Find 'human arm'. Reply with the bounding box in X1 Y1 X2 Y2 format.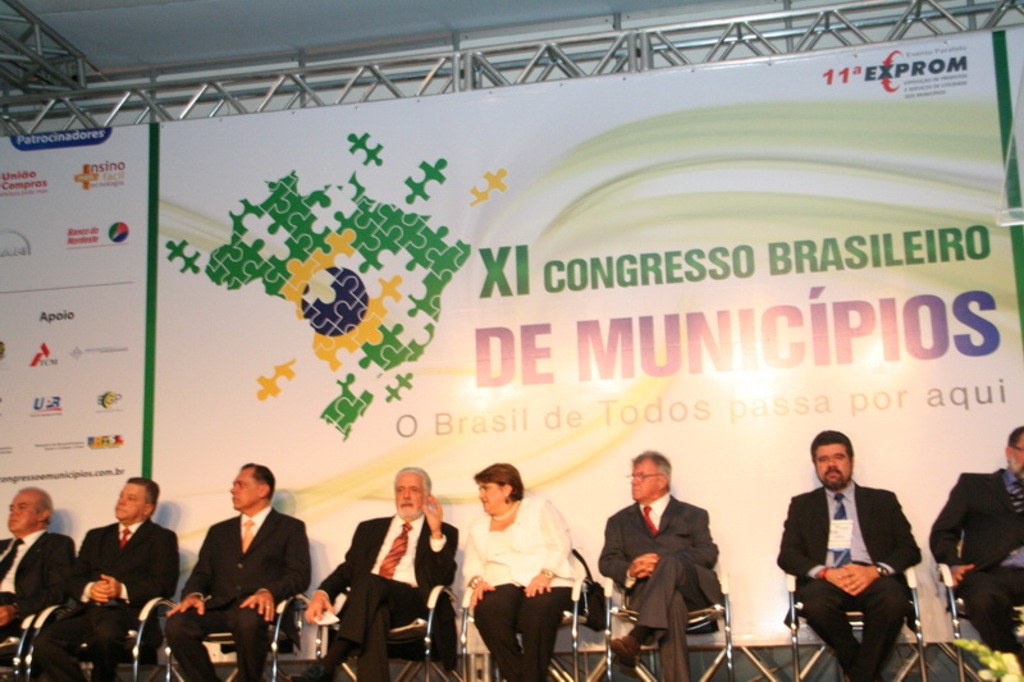
236 521 311 623.
